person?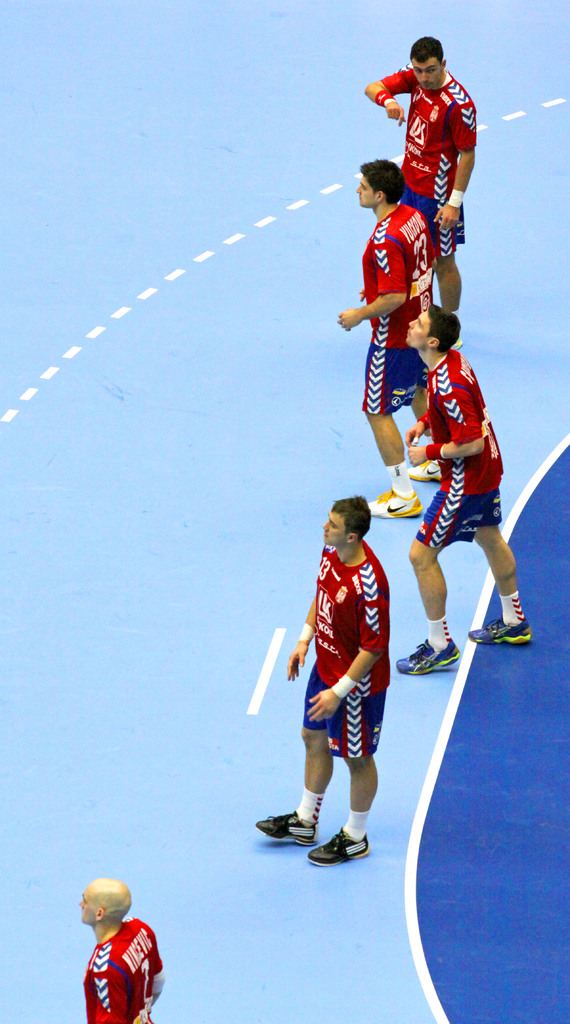
l=395, t=304, r=531, b=678
